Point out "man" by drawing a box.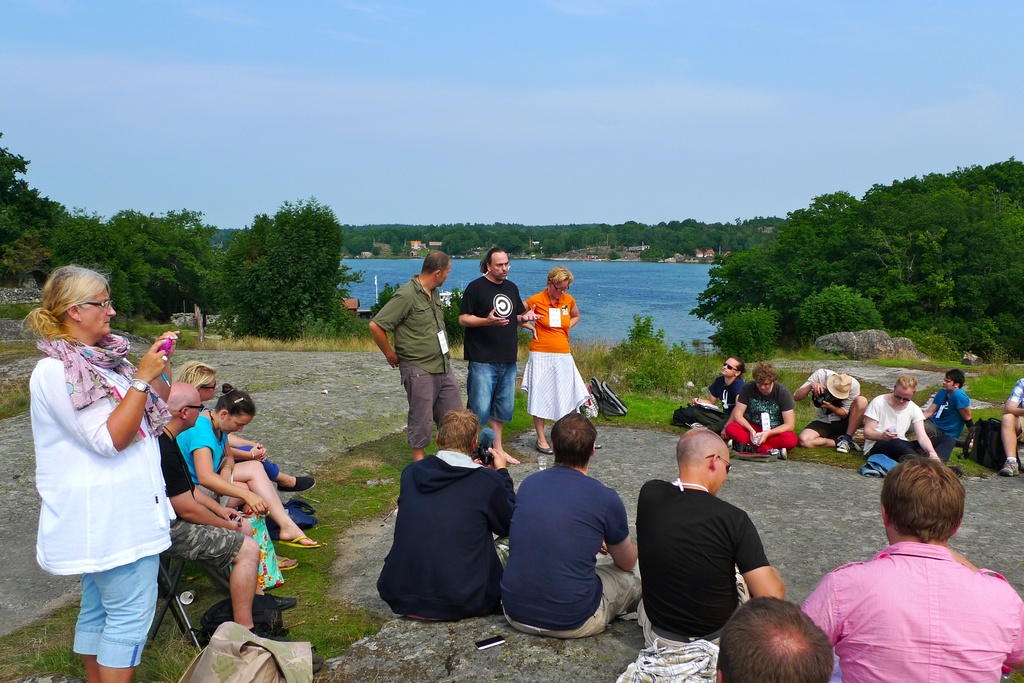
bbox=[164, 380, 297, 639].
